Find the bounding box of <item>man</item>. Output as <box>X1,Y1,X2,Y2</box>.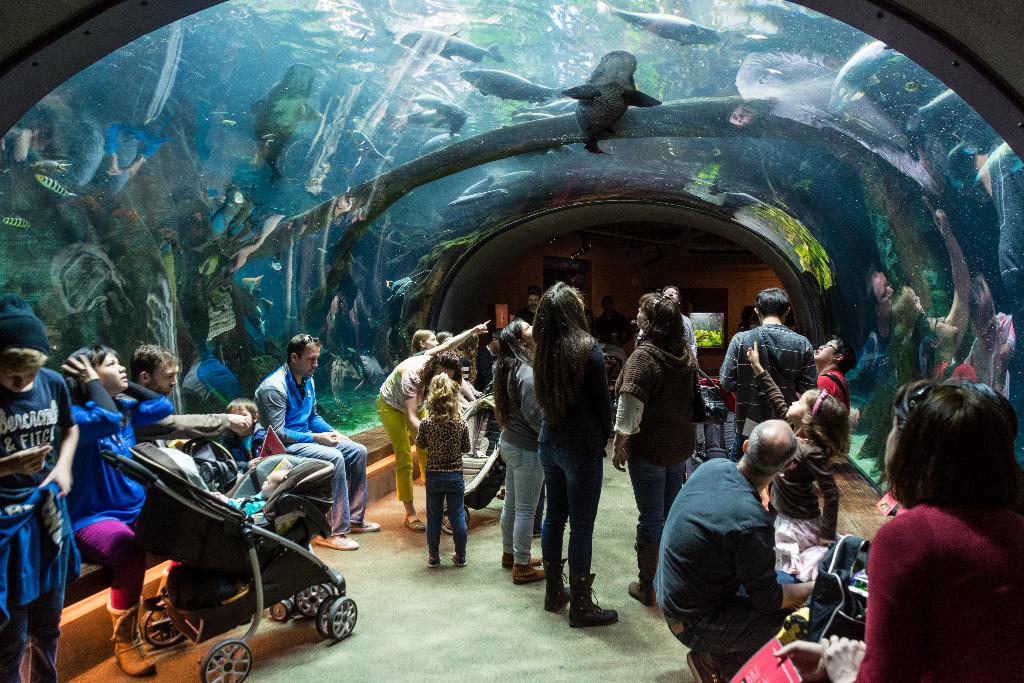
<box>250,334,380,552</box>.
